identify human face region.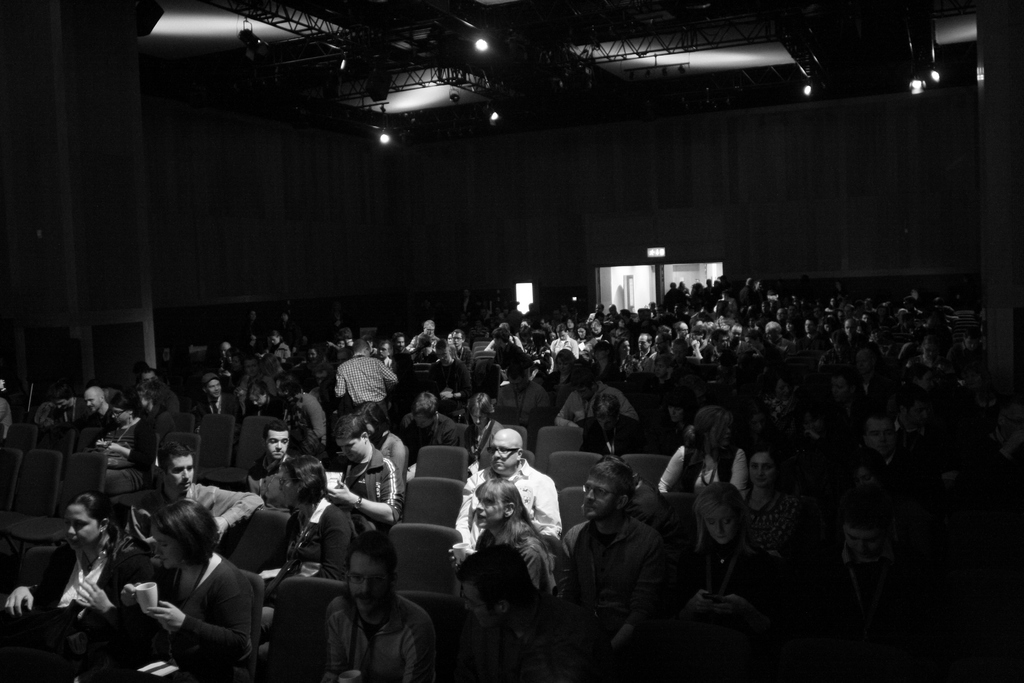
Region: select_region(469, 410, 489, 427).
